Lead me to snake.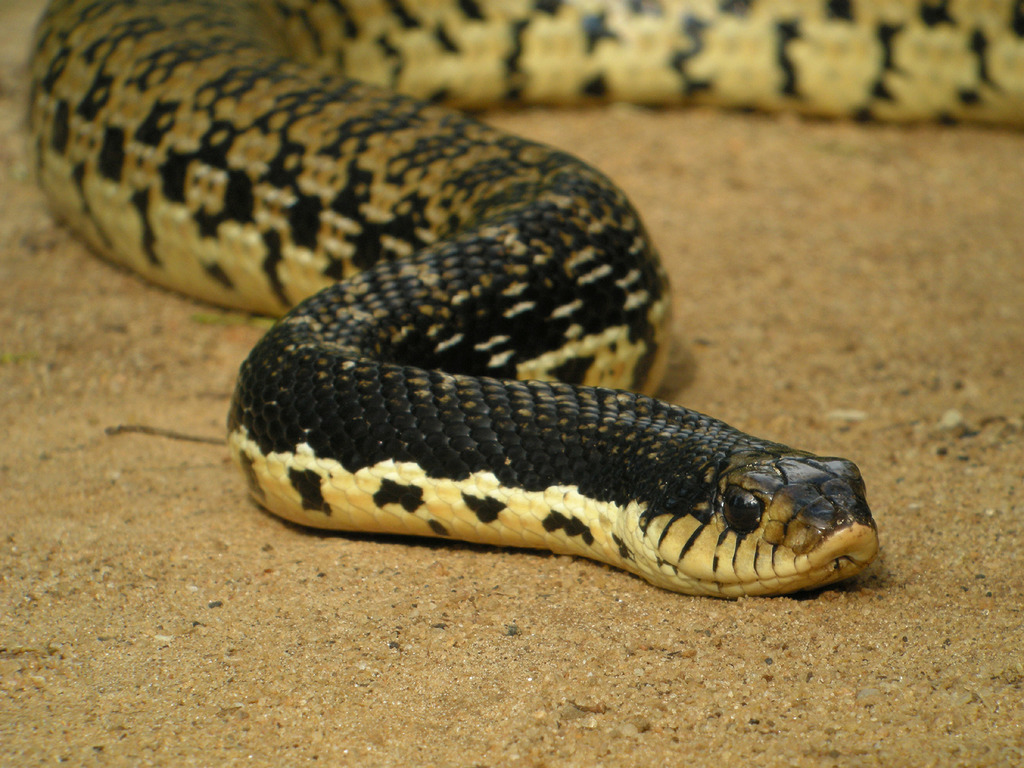
Lead to [29,3,1023,594].
